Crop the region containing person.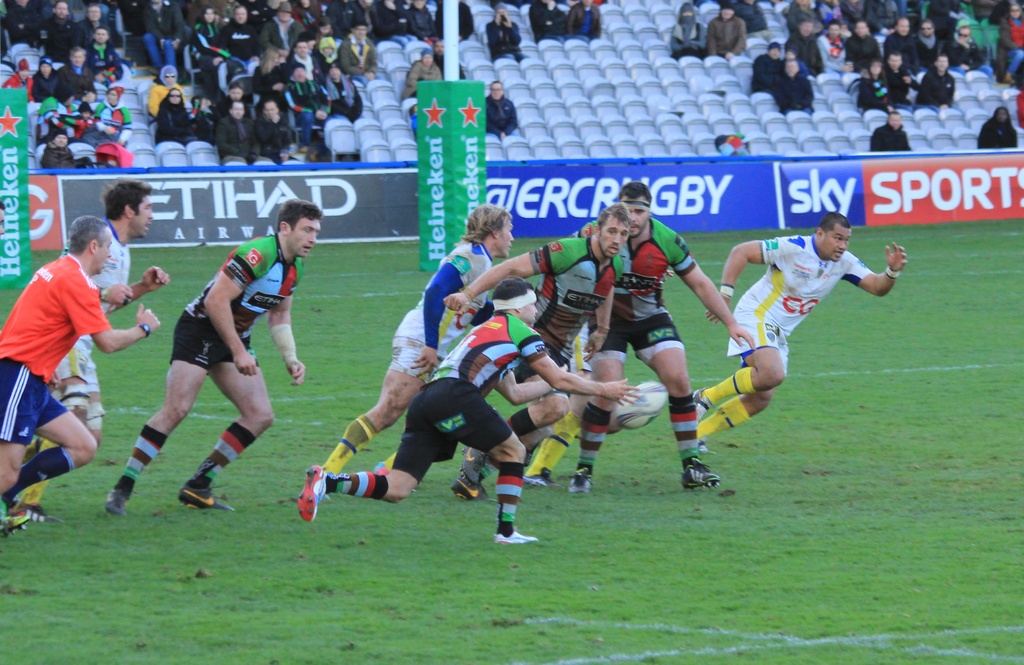
Crop region: <region>1, 0, 39, 44</region>.
